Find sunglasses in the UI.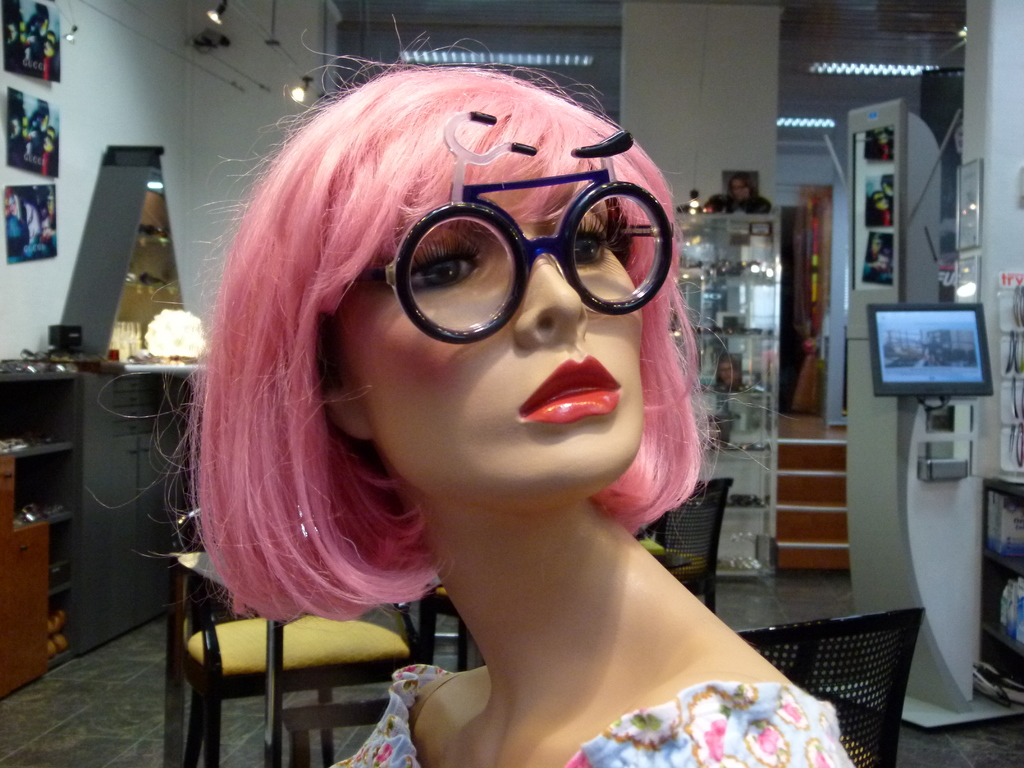
UI element at bbox=[872, 196, 886, 205].
